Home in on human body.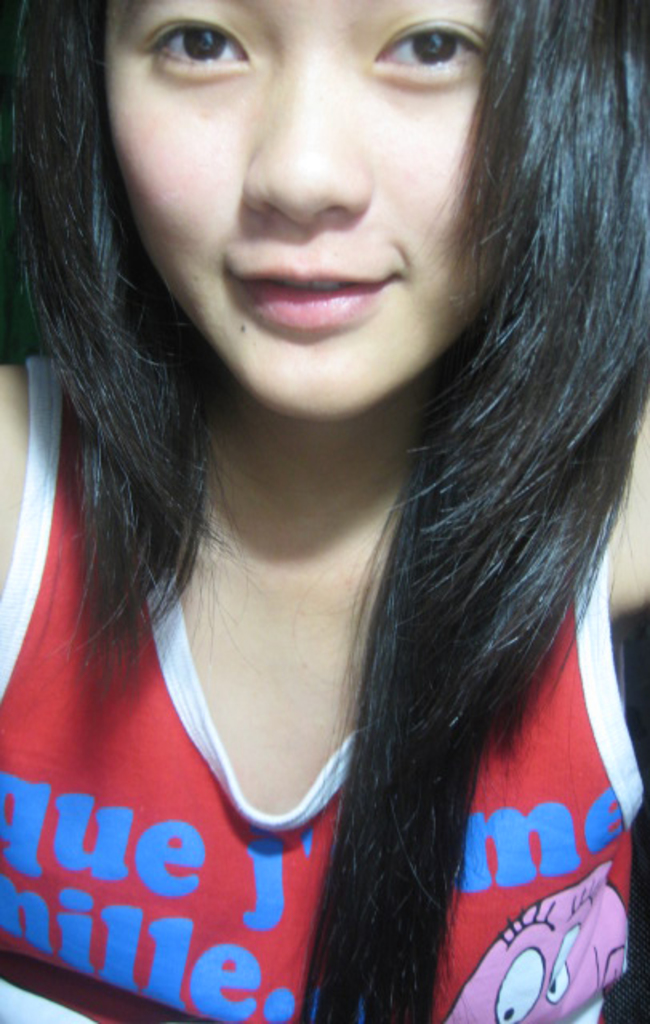
Homed in at bbox(0, 0, 648, 1022).
